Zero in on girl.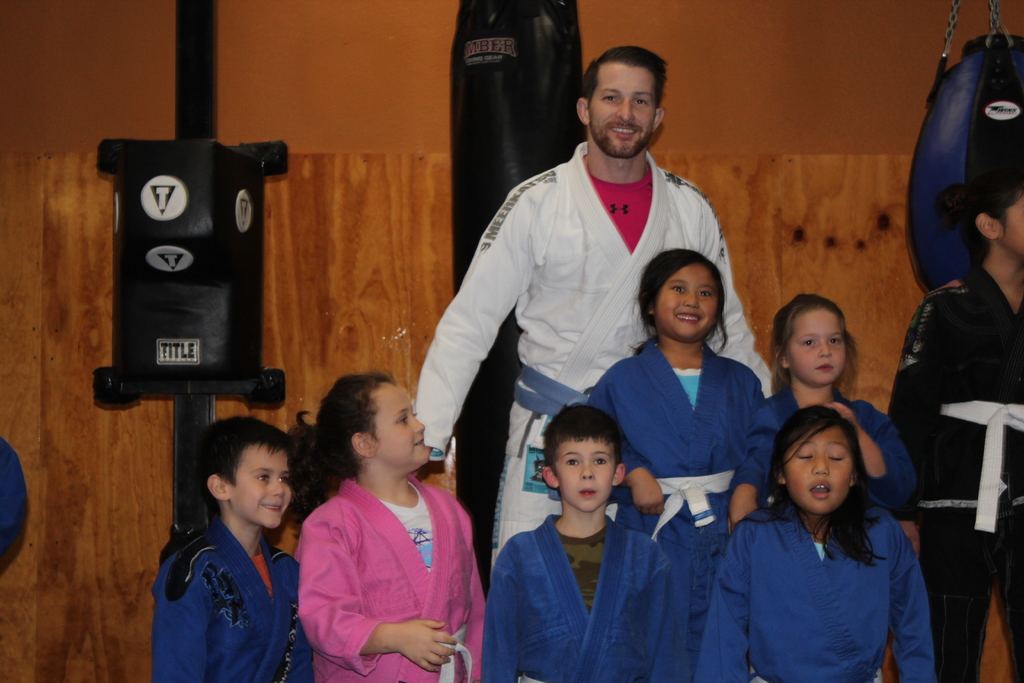
Zeroed in: (767,298,913,508).
